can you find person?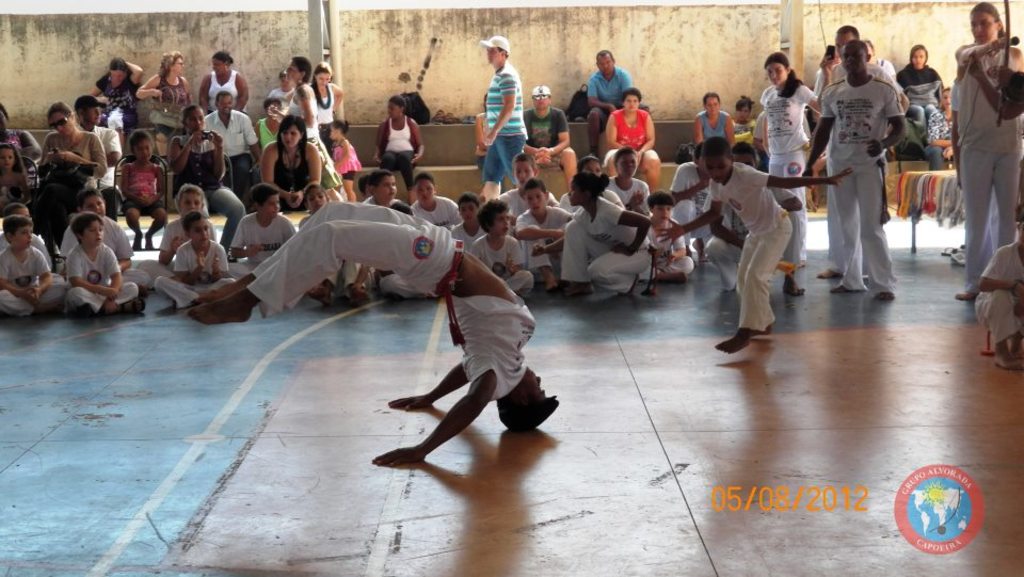
Yes, bounding box: (x1=585, y1=50, x2=634, y2=154).
